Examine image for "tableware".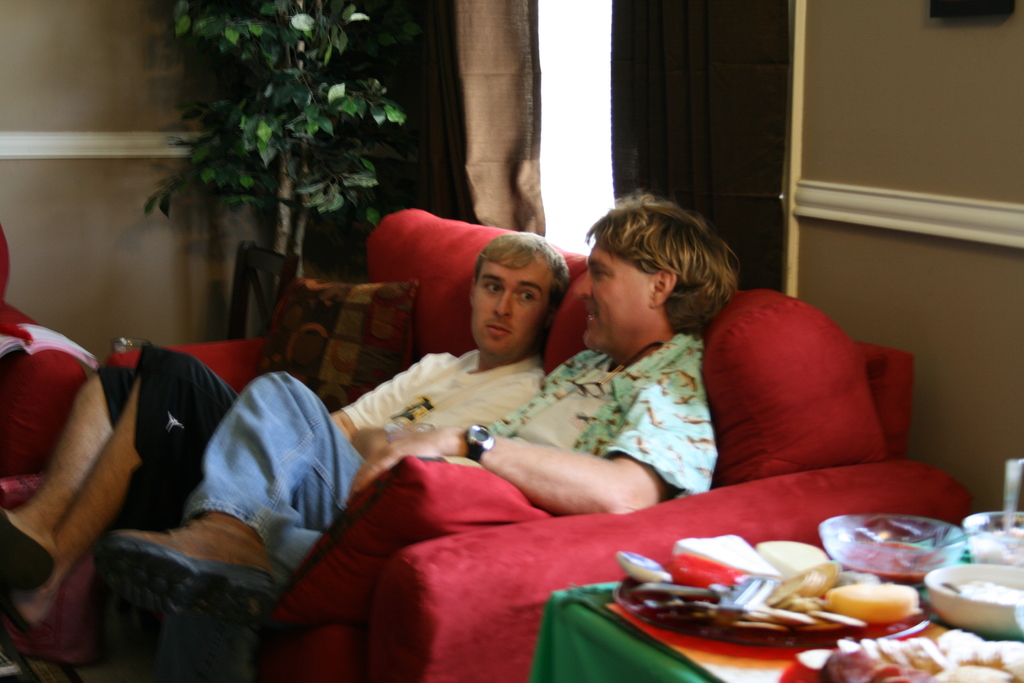
Examination result: [929, 564, 1020, 646].
